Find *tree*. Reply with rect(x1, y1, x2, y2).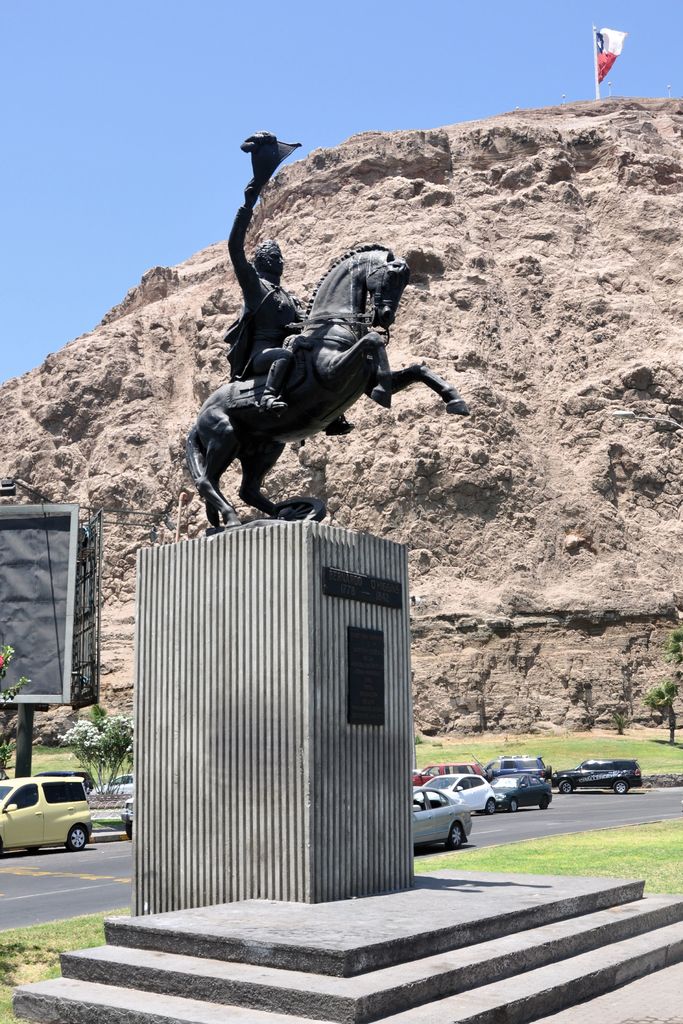
rect(667, 626, 681, 669).
